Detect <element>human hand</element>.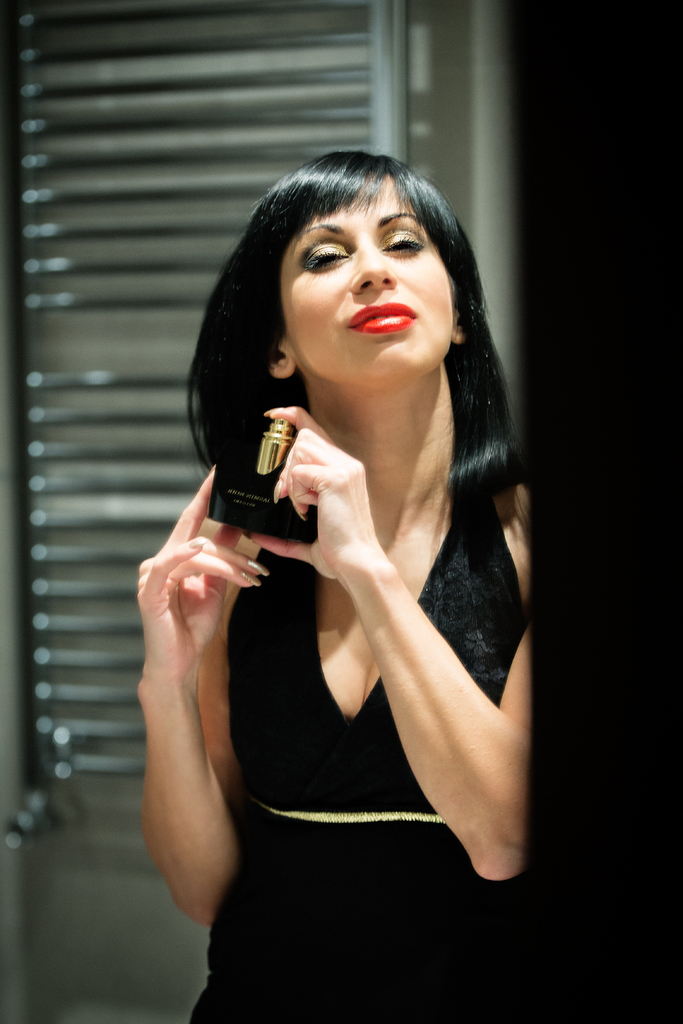
Detected at region(139, 493, 272, 687).
